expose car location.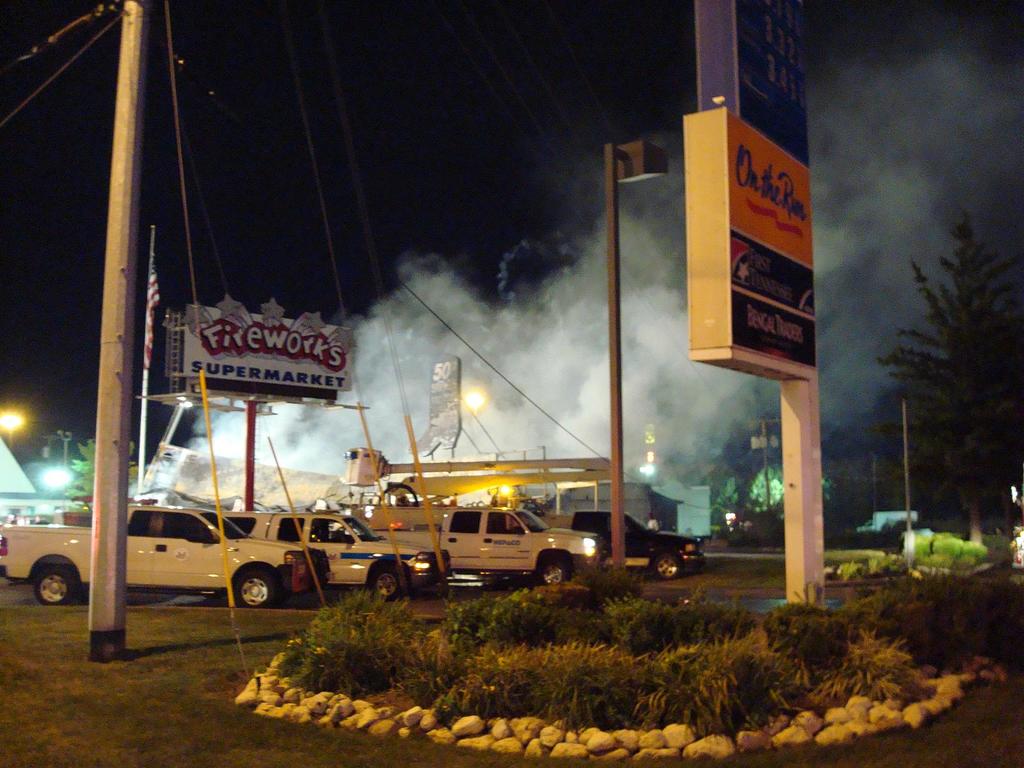
Exposed at bbox=[0, 495, 721, 667].
